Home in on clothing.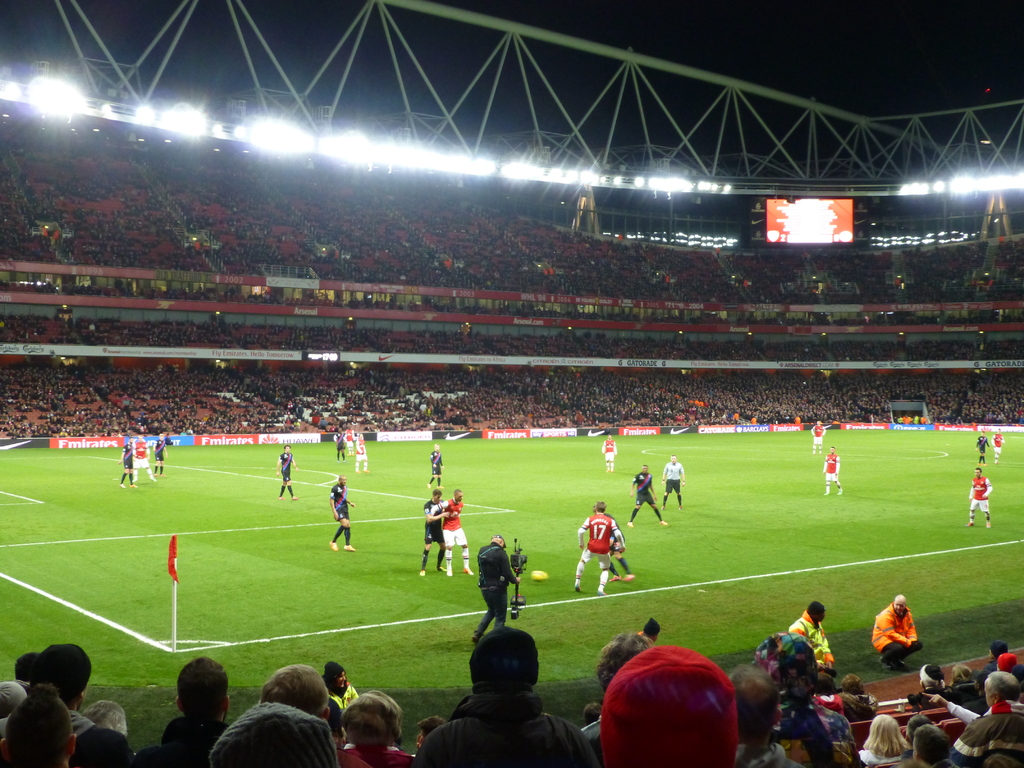
Homed in at rect(976, 435, 988, 458).
